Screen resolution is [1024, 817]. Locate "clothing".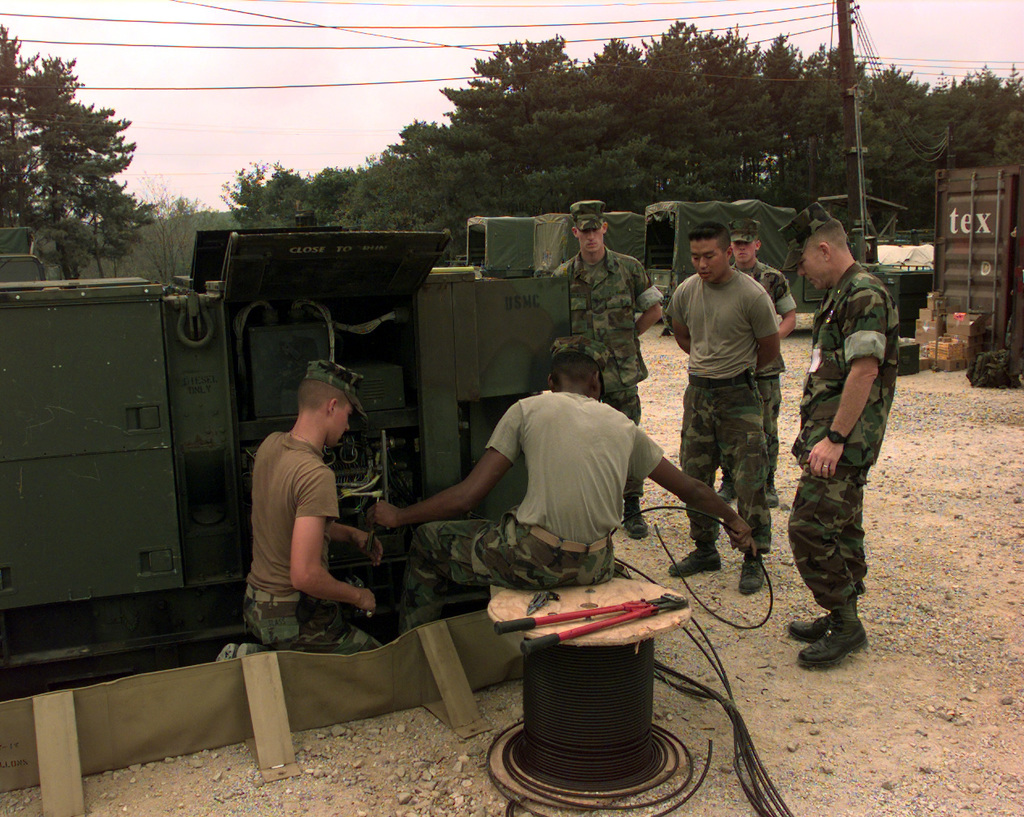
detection(485, 399, 670, 550).
